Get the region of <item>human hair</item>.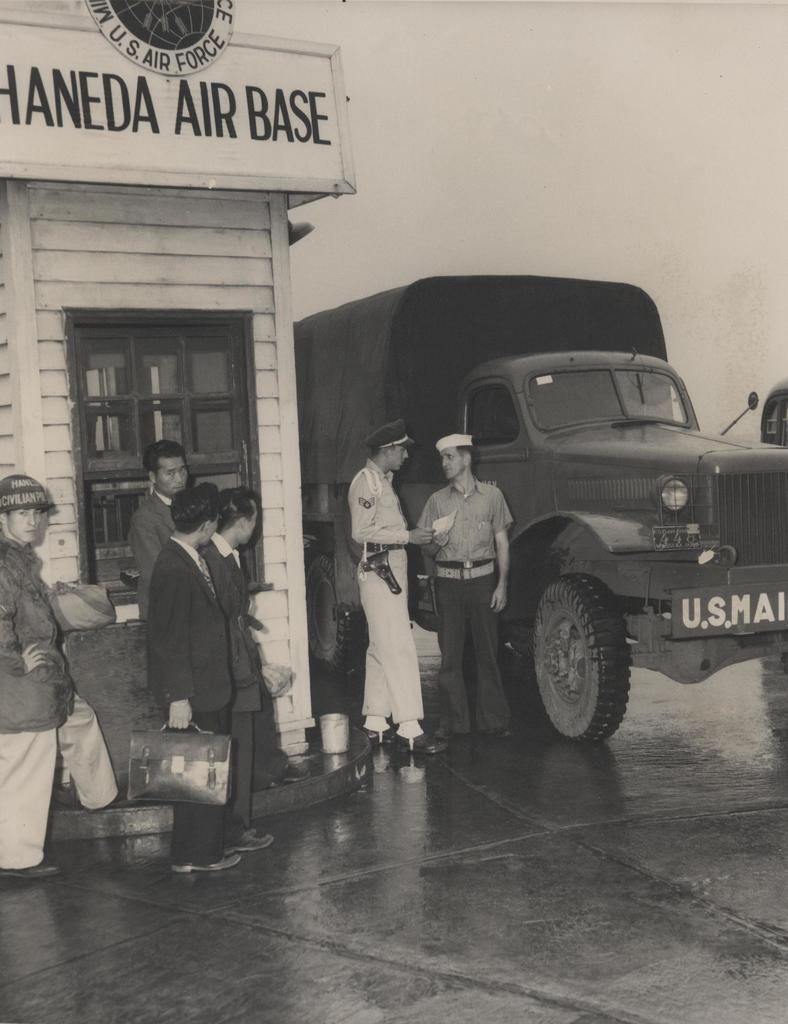
Rect(218, 485, 259, 532).
